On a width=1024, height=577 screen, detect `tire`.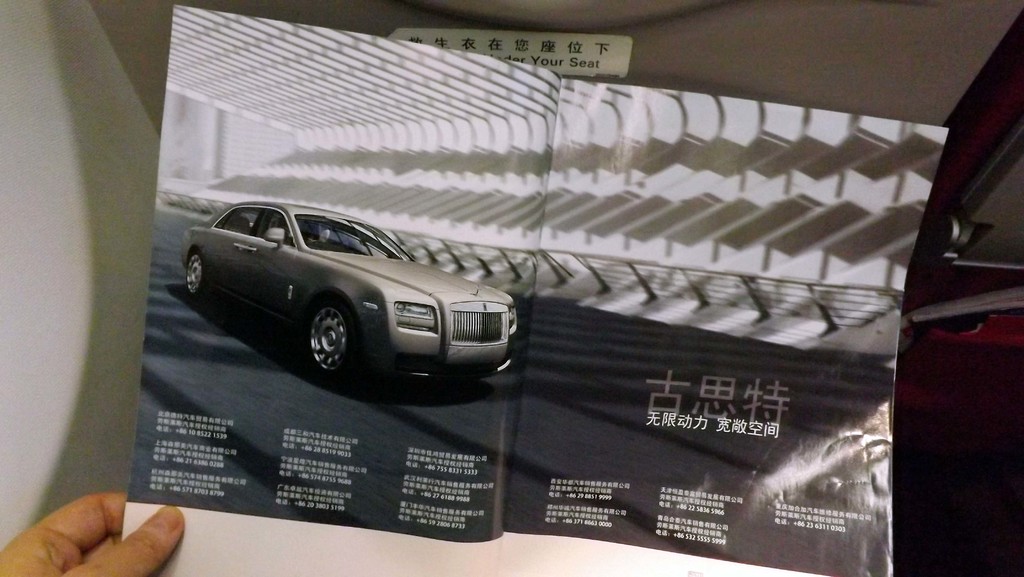
bbox=[181, 249, 206, 295].
